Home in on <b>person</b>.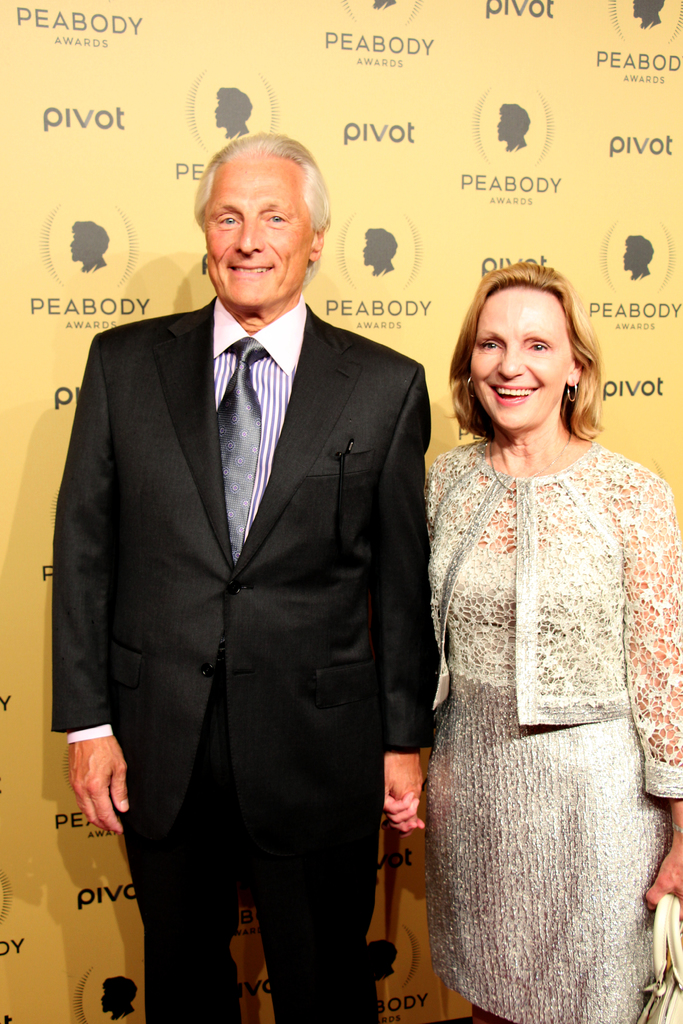
Homed in at pyautogui.locateOnScreen(490, 100, 532, 151).
